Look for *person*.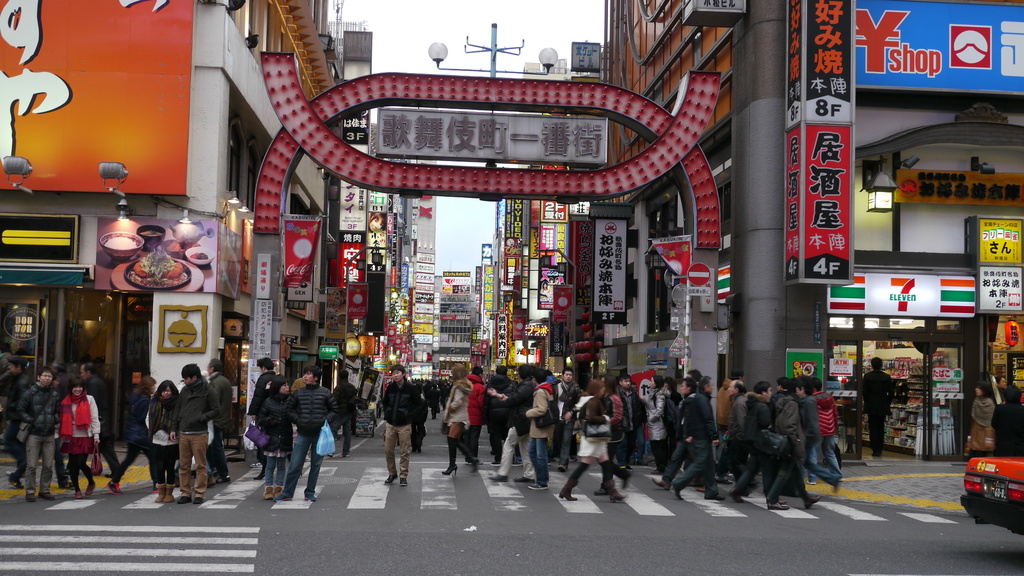
Found: bbox=[367, 362, 417, 488].
